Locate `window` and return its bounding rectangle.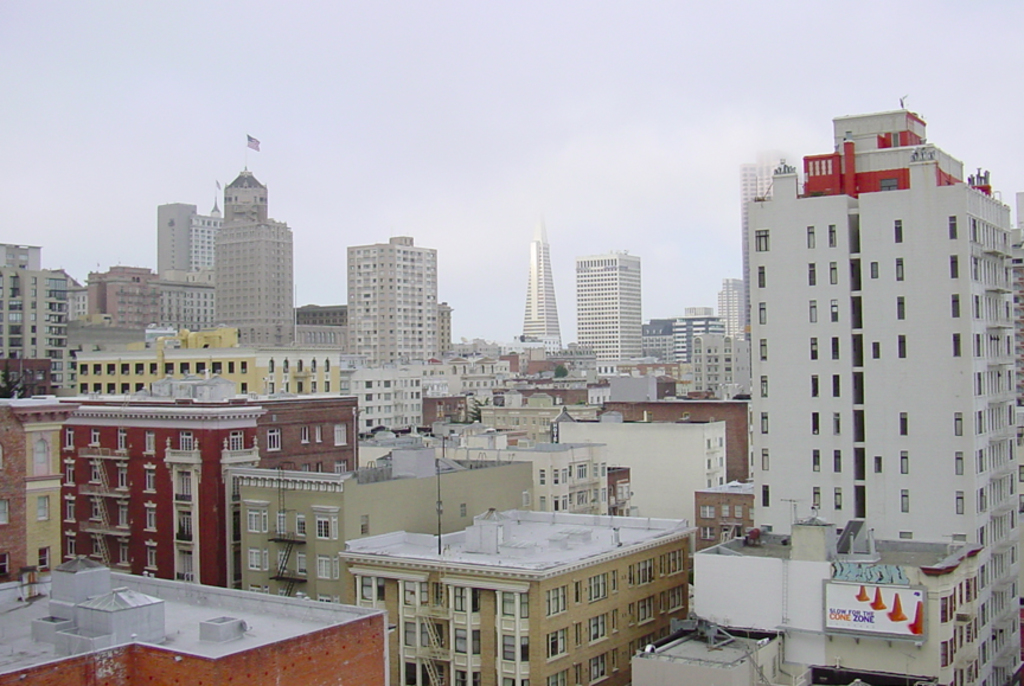
BBox(658, 549, 689, 582).
